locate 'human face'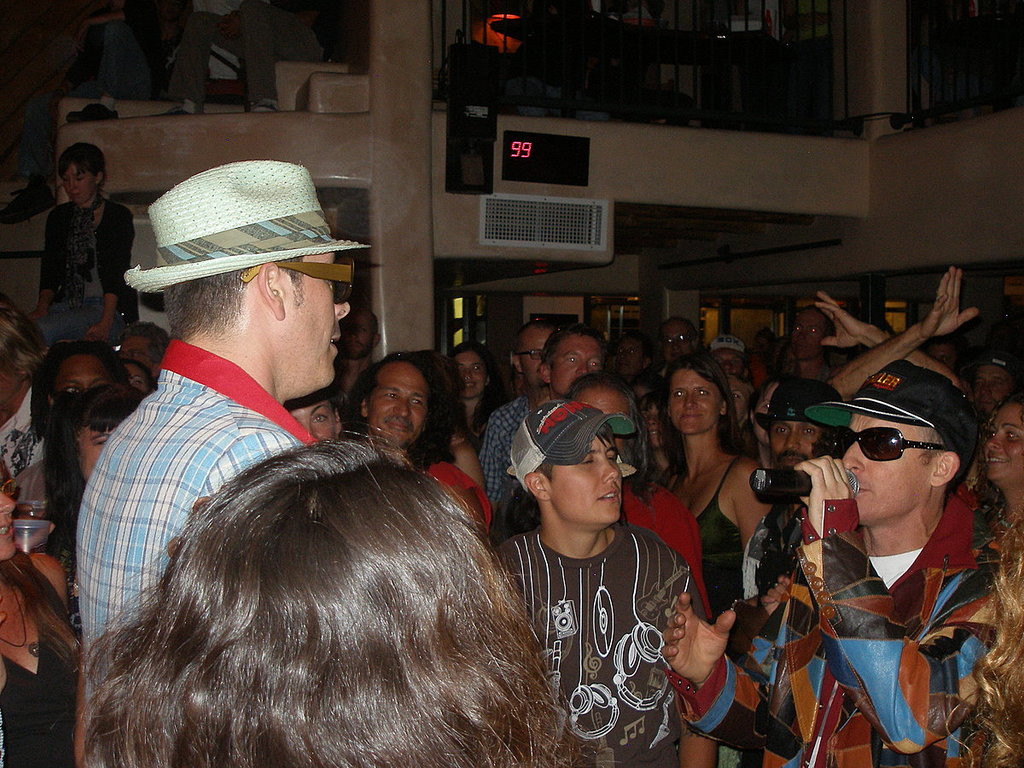
bbox=[277, 250, 351, 387]
